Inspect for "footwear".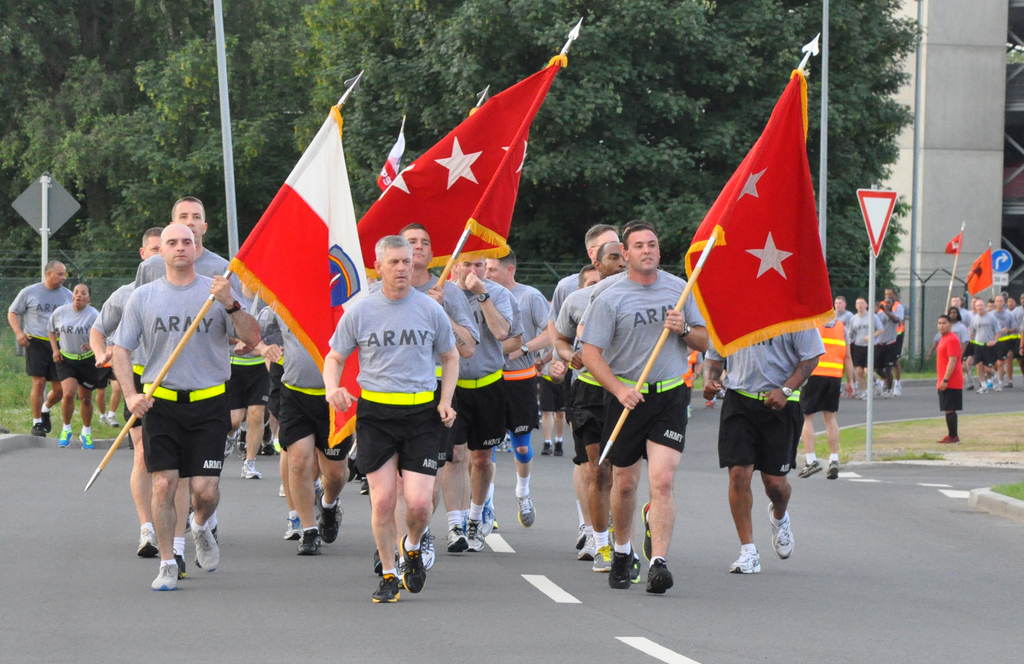
Inspection: 150 560 178 590.
